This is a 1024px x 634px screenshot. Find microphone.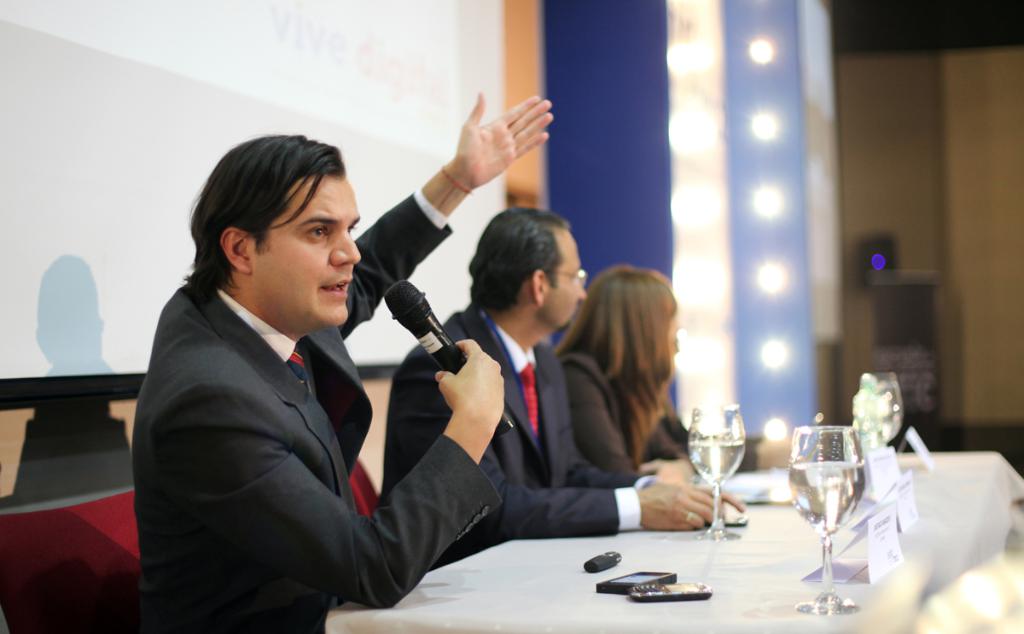
Bounding box: bbox=[387, 275, 515, 437].
